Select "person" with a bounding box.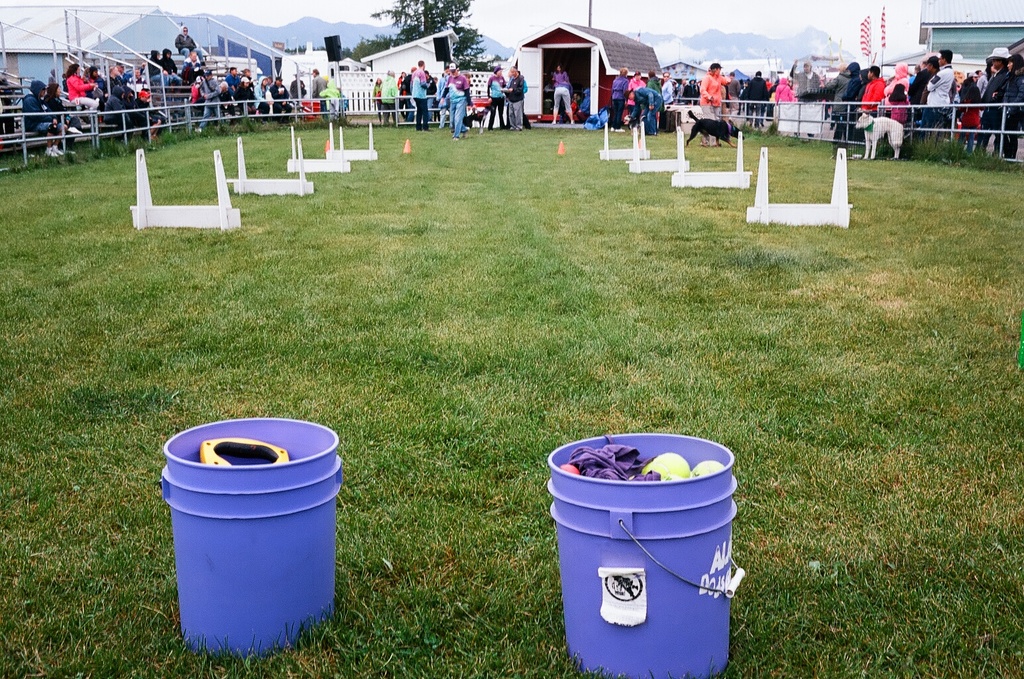
{"left": 740, "top": 64, "right": 775, "bottom": 125}.
